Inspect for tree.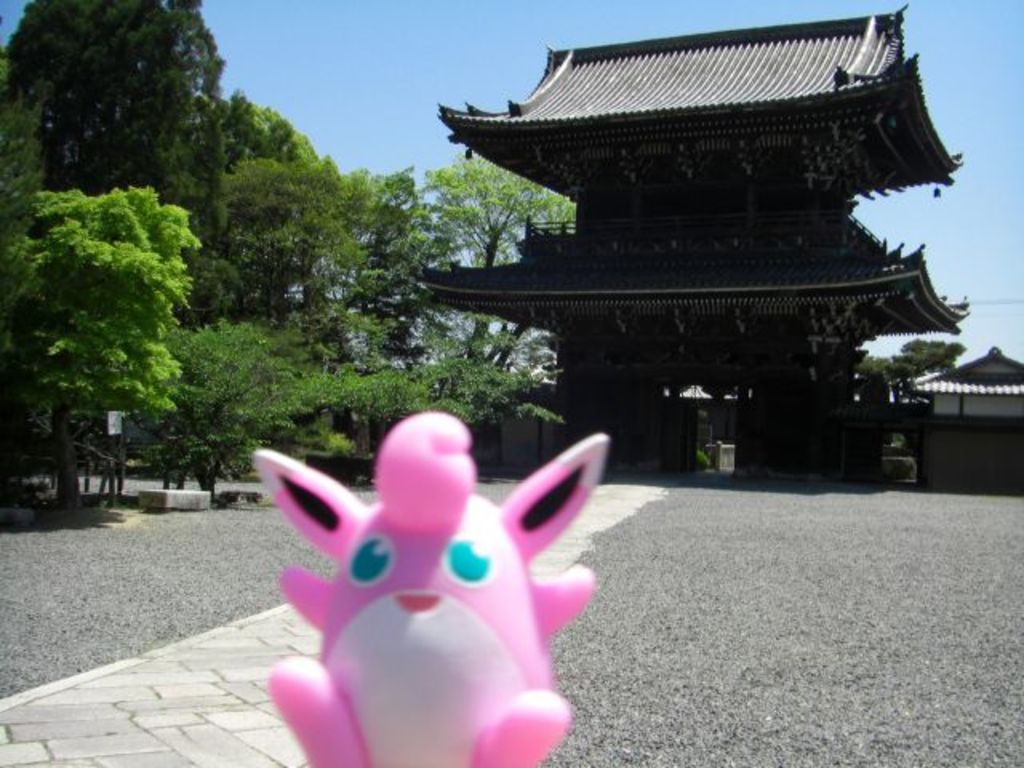
Inspection: x1=155, y1=88, x2=328, y2=299.
